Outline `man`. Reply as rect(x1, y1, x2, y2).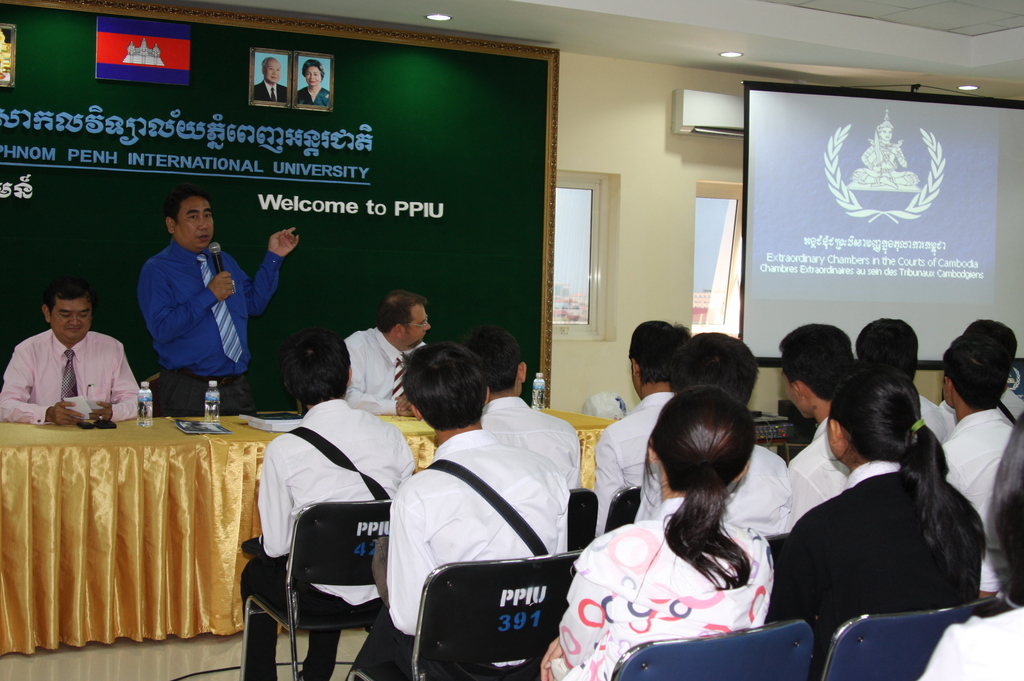
rect(237, 324, 414, 680).
